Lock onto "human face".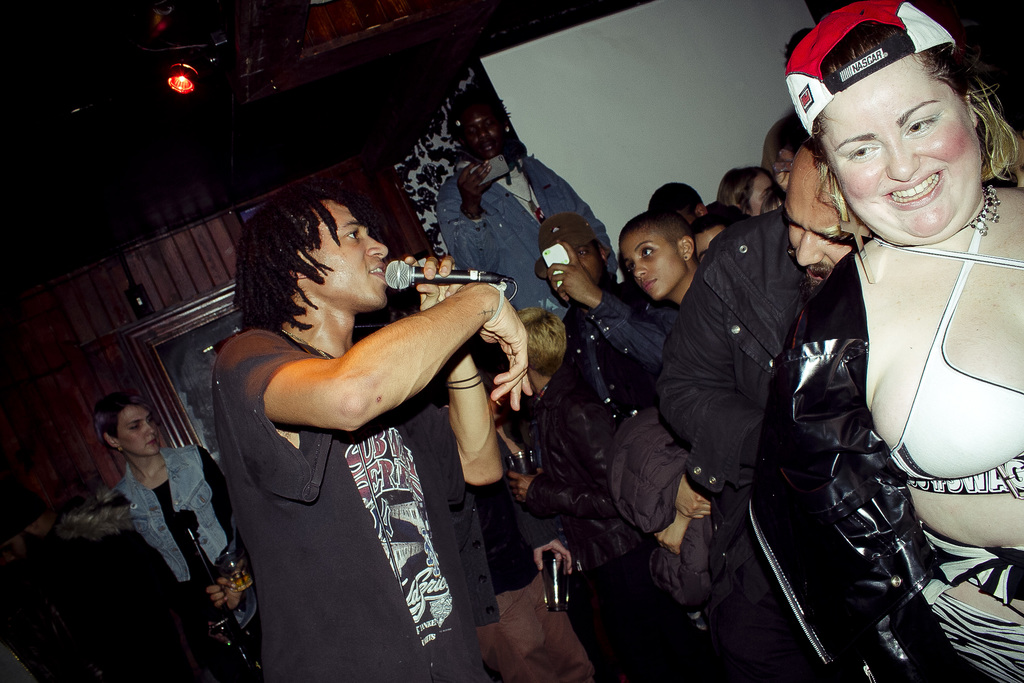
Locked: BBox(747, 171, 767, 213).
